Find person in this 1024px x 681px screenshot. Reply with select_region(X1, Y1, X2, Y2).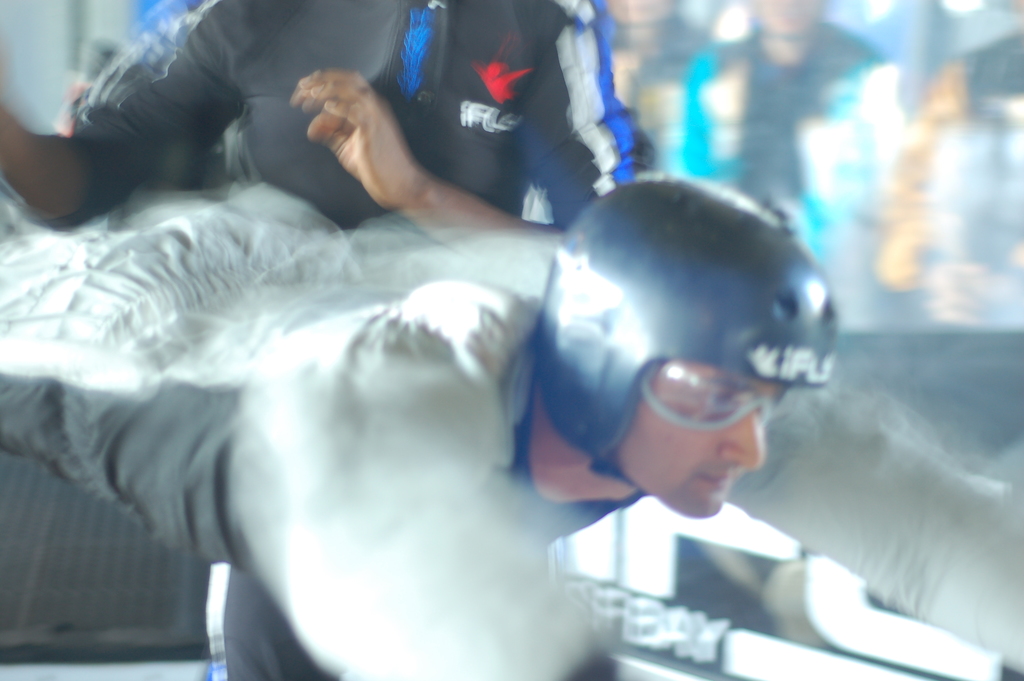
select_region(1, 170, 840, 680).
